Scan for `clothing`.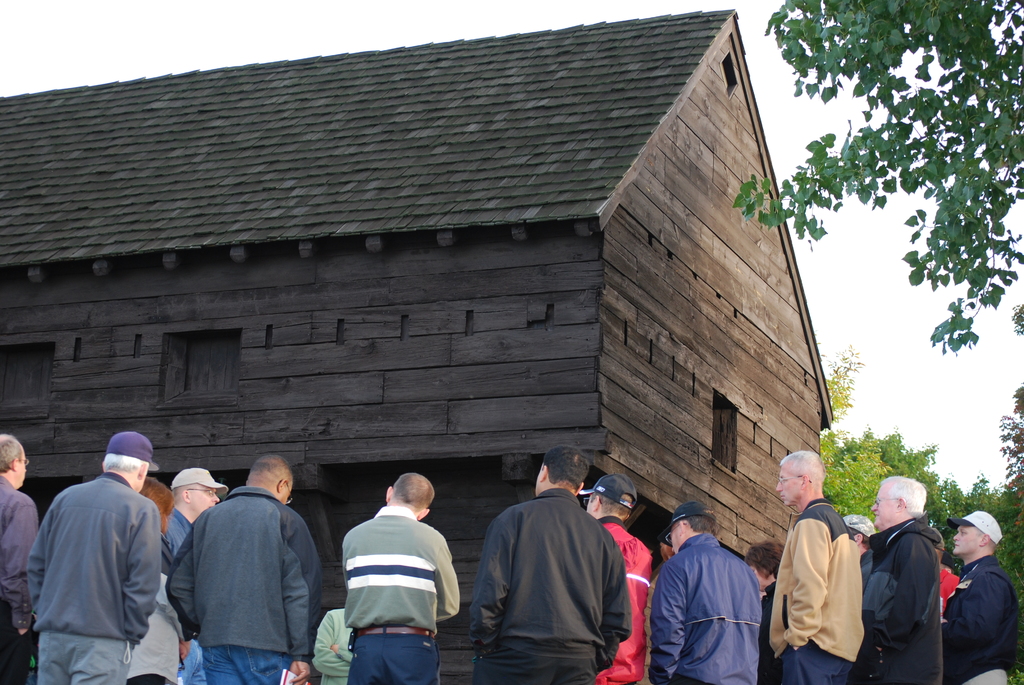
Scan result: [874,518,936,684].
